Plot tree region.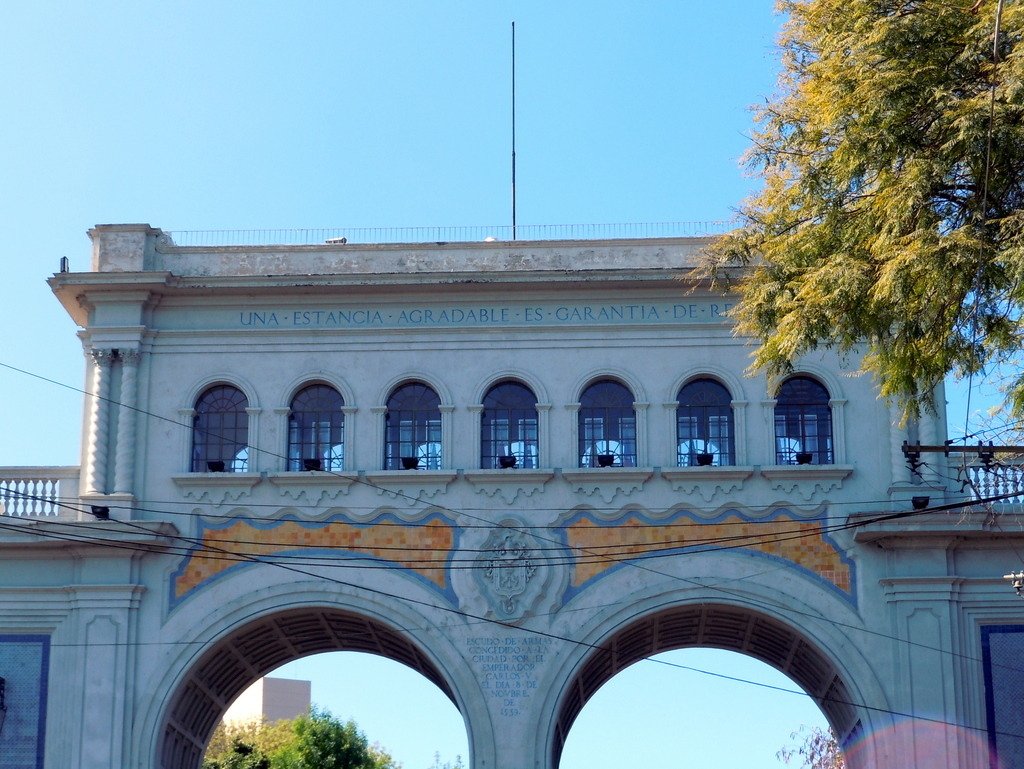
Plotted at l=429, t=749, r=470, b=768.
